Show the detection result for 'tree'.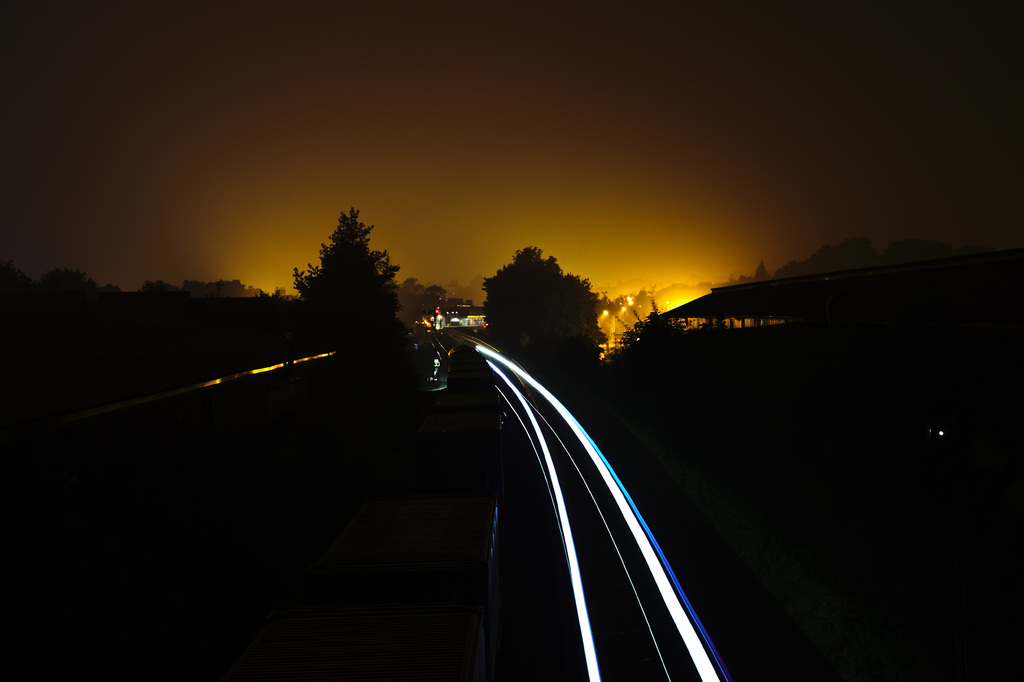
<bbox>478, 238, 607, 400</bbox>.
